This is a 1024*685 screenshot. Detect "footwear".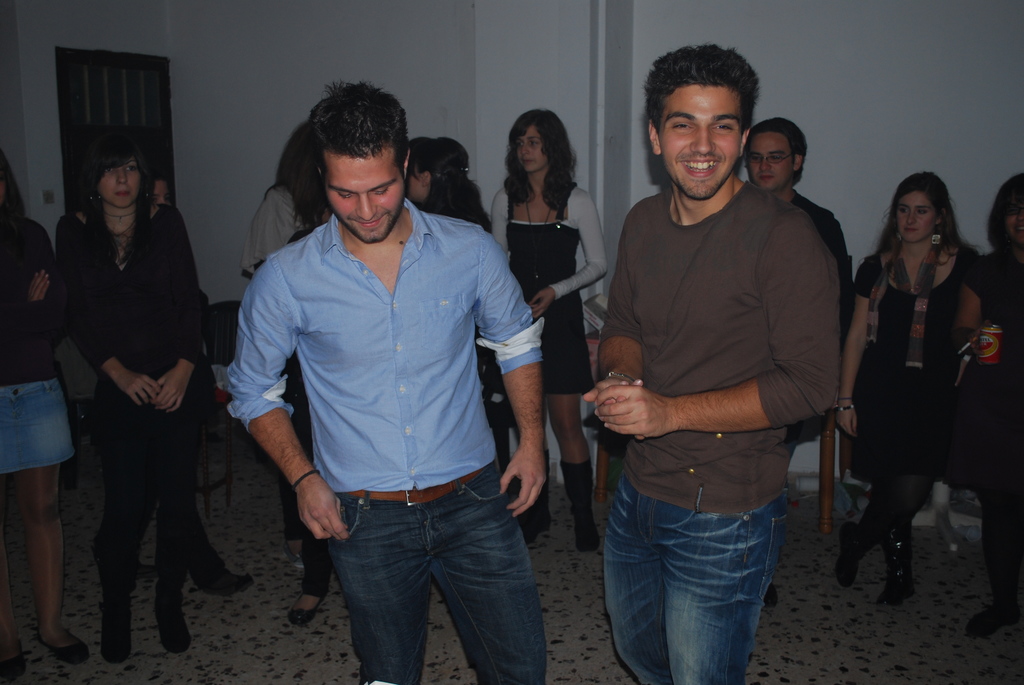
Rect(879, 522, 913, 604).
